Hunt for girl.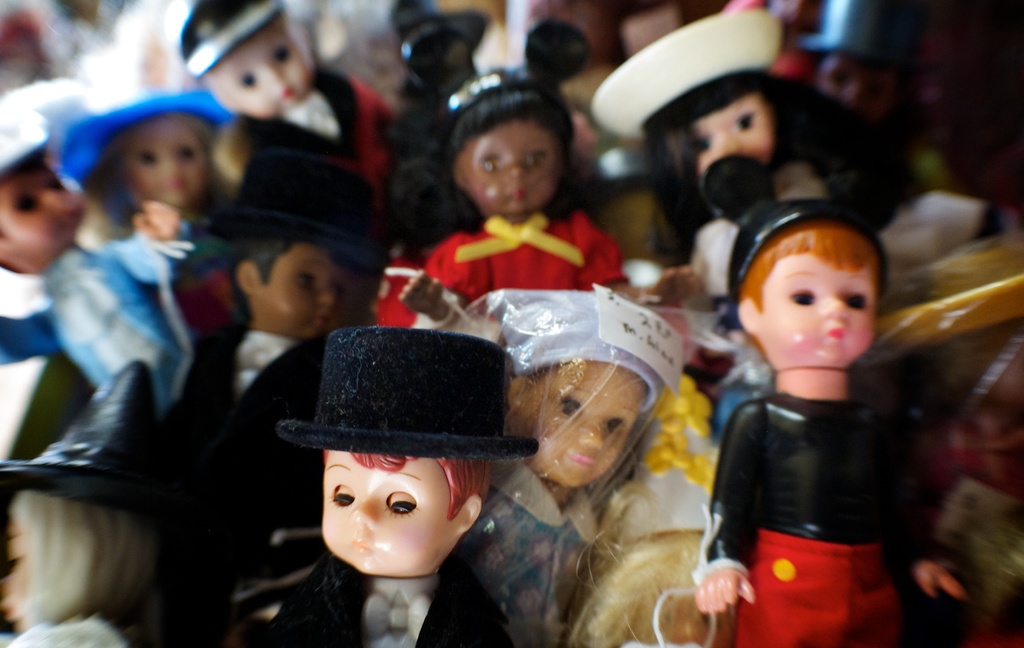
Hunted down at box=[455, 295, 696, 647].
